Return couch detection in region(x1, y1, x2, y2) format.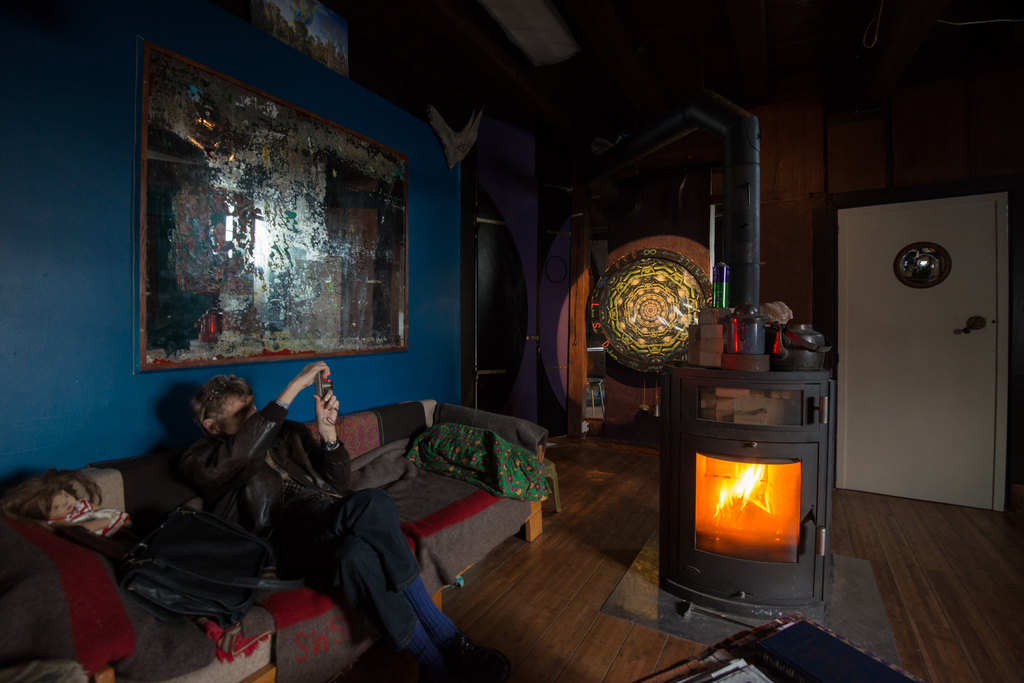
region(122, 366, 597, 655).
